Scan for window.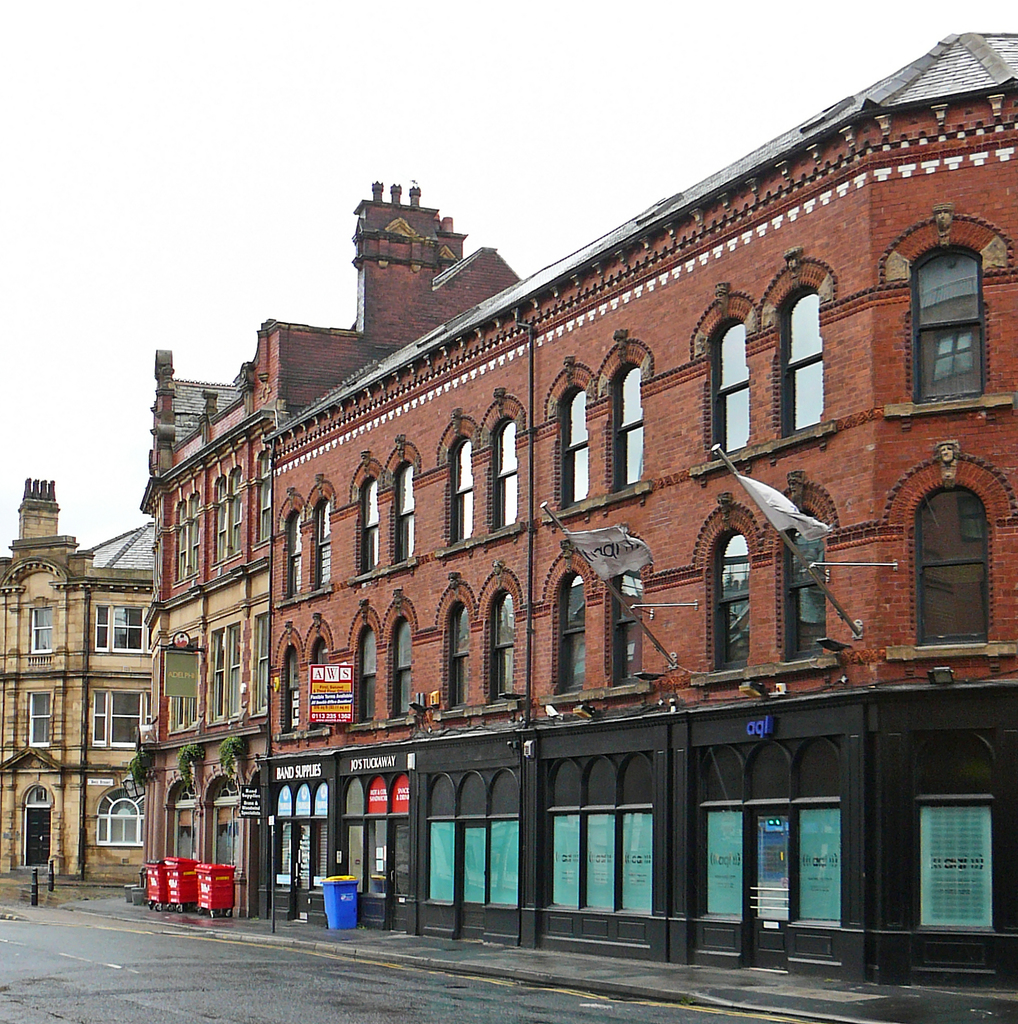
Scan result: 910, 243, 985, 399.
